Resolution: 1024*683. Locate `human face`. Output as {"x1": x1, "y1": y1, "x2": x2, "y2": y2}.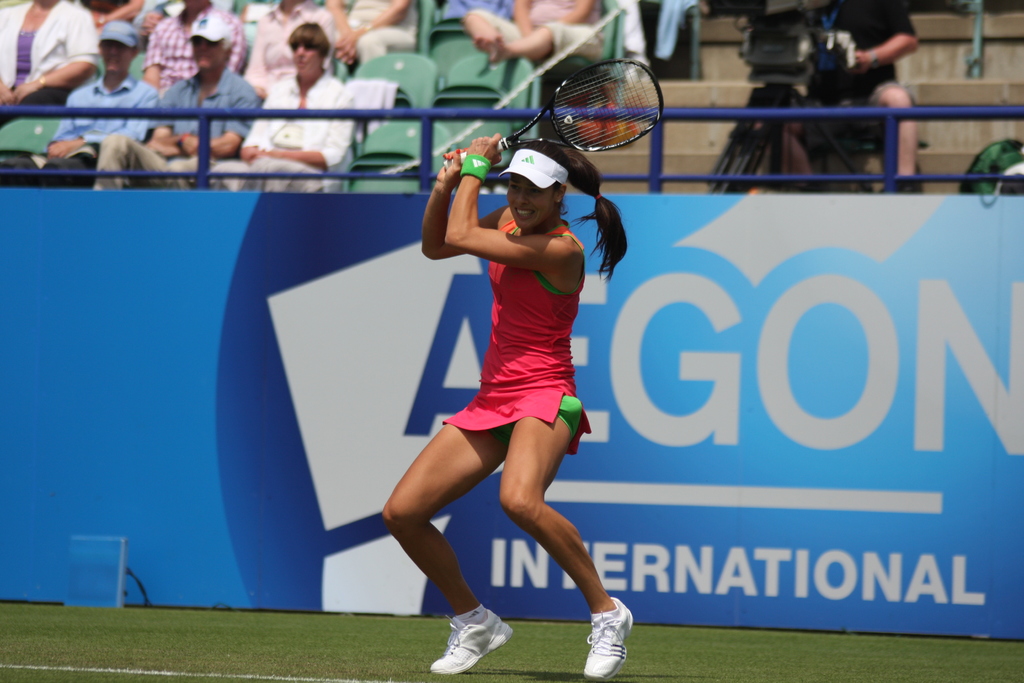
{"x1": 102, "y1": 42, "x2": 133, "y2": 75}.
